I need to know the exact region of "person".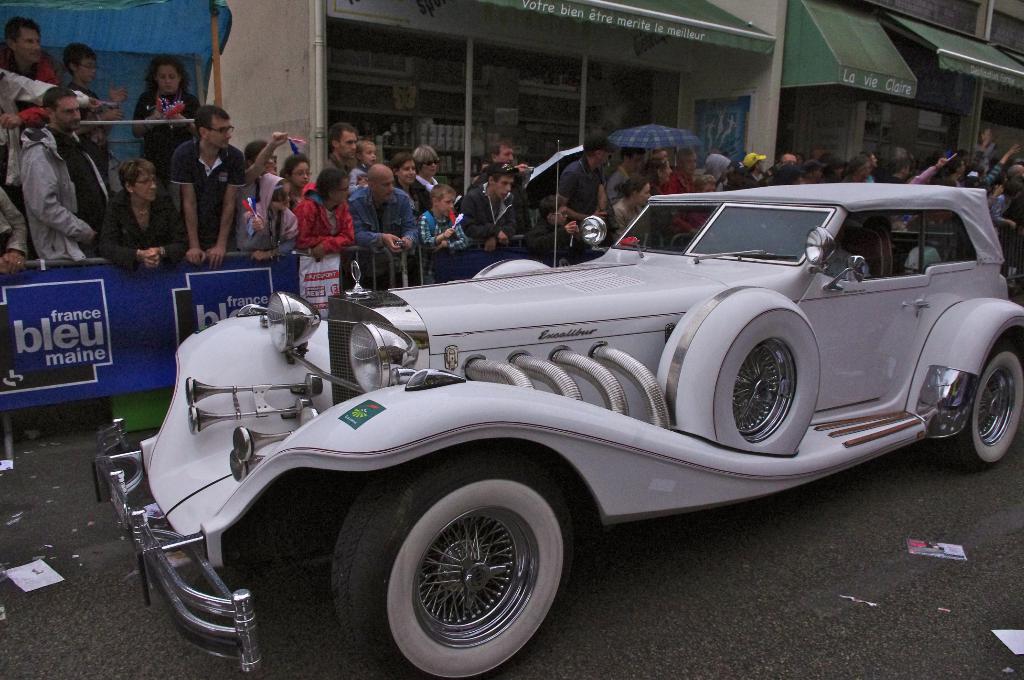
Region: [x1=391, y1=154, x2=429, y2=207].
